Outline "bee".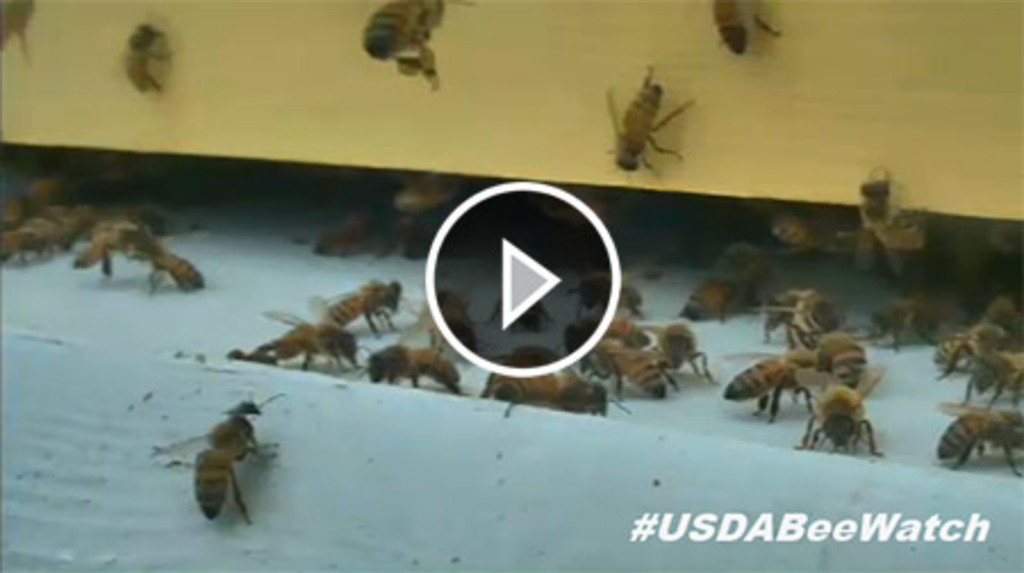
Outline: x1=25, y1=209, x2=100, y2=250.
